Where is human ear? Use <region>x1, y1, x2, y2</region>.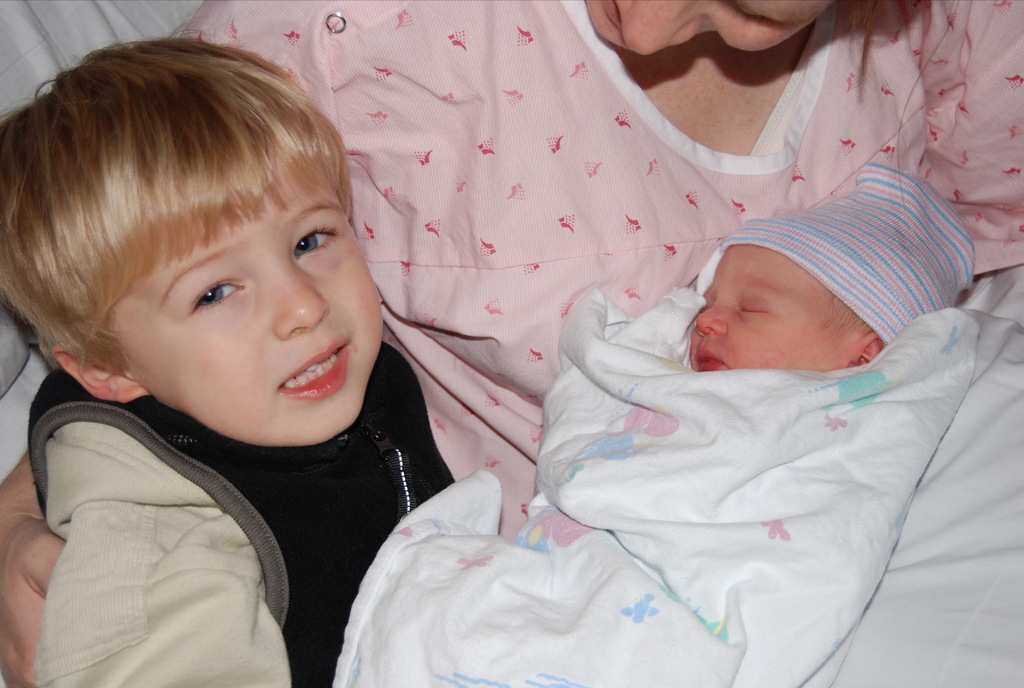
<region>49, 346, 143, 400</region>.
